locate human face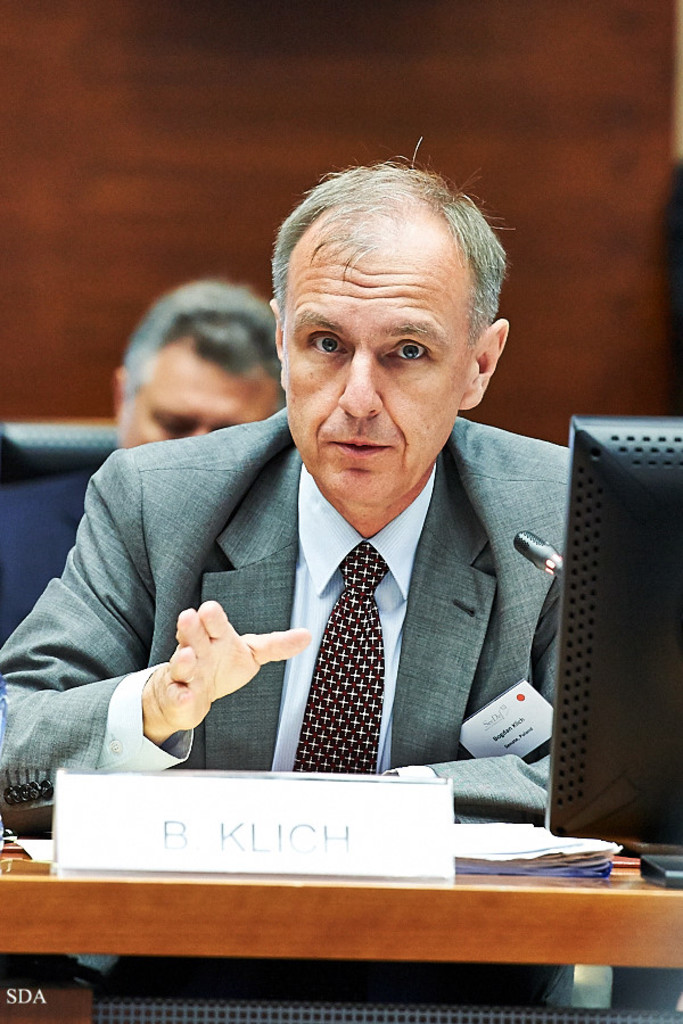
locate(280, 240, 471, 513)
